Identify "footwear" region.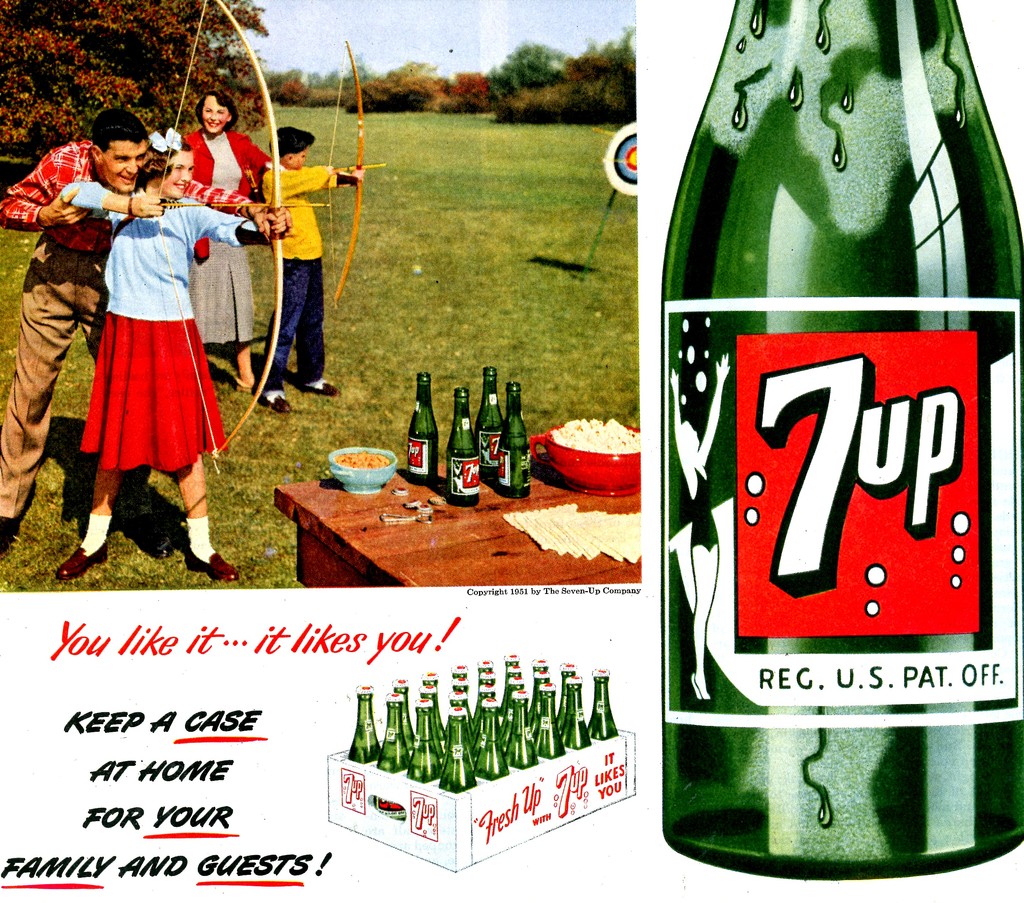
Region: x1=298, y1=380, x2=338, y2=396.
